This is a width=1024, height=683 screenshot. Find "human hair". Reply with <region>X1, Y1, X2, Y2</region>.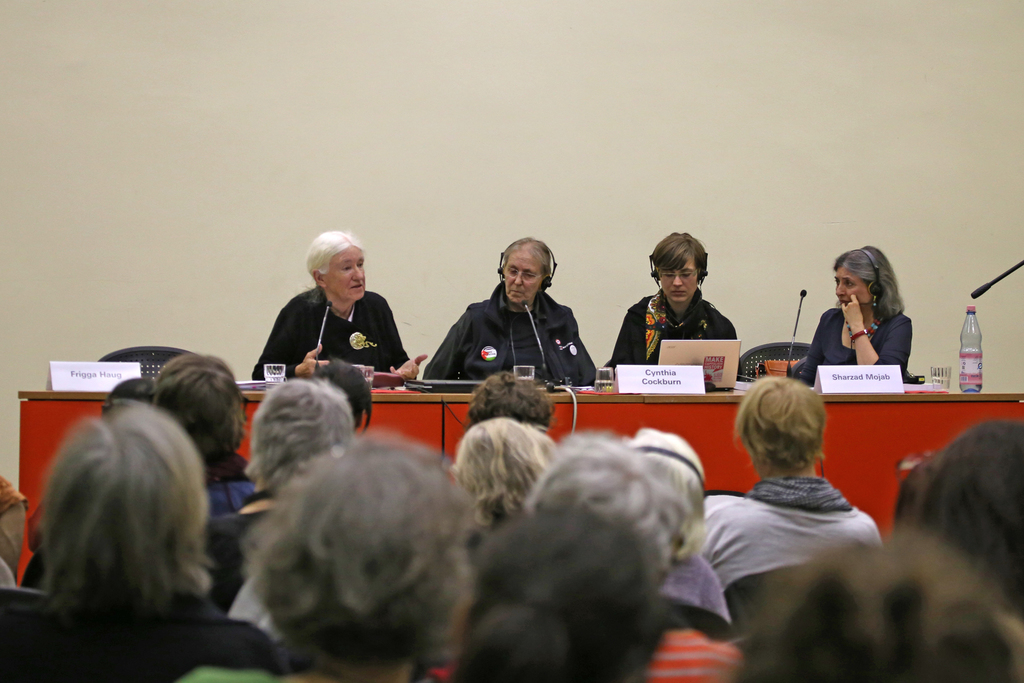
<region>316, 350, 374, 431</region>.
